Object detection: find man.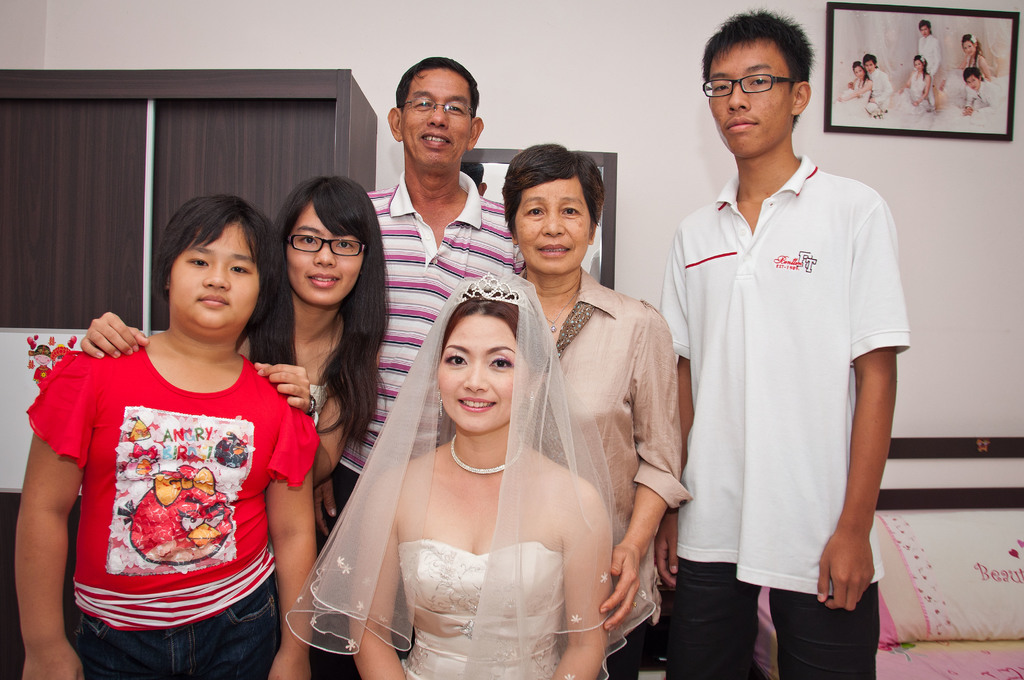
x1=626, y1=0, x2=909, y2=643.
